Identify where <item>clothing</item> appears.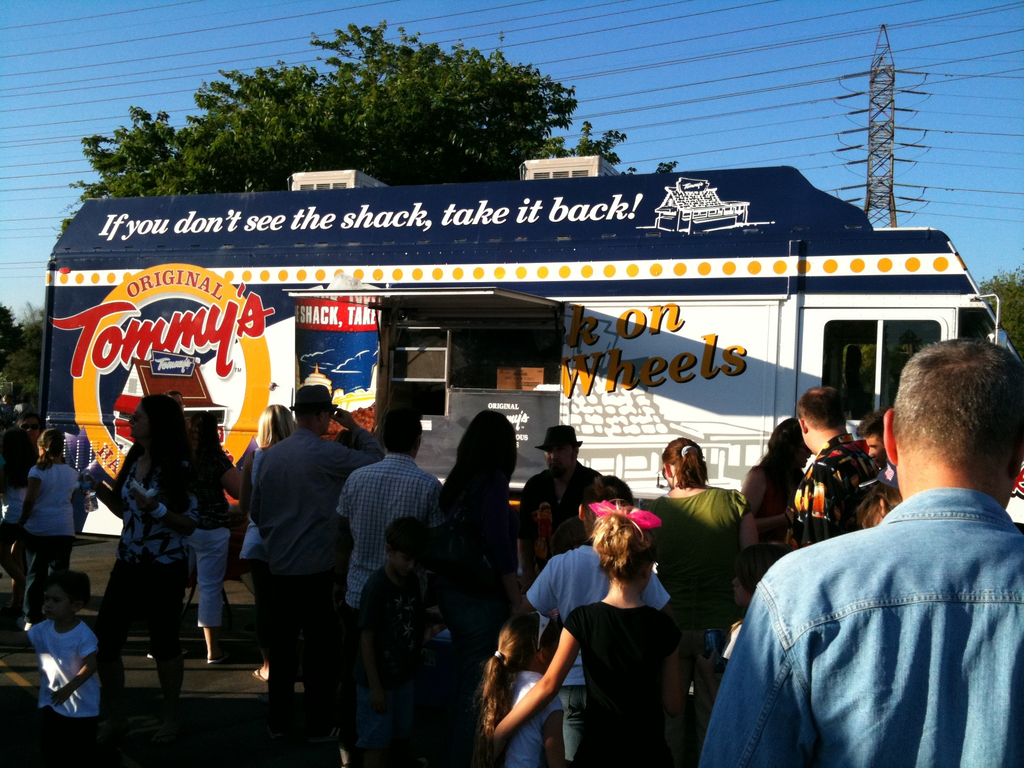
Appears at bbox(16, 614, 104, 757).
